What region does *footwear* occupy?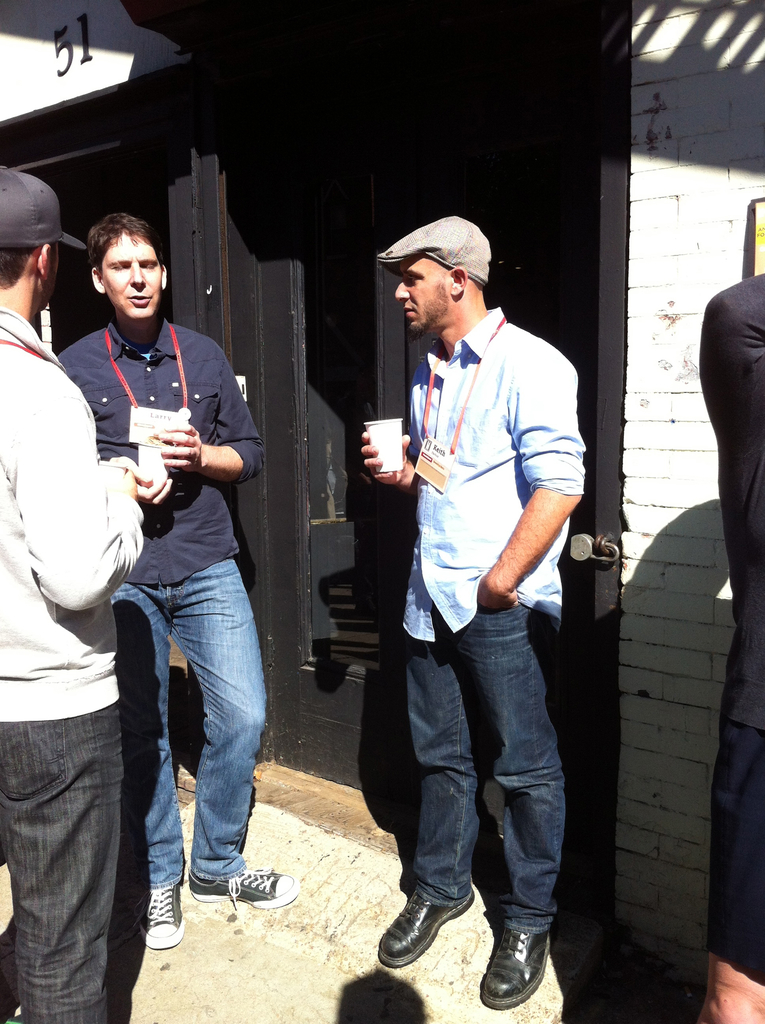
186:868:303:912.
